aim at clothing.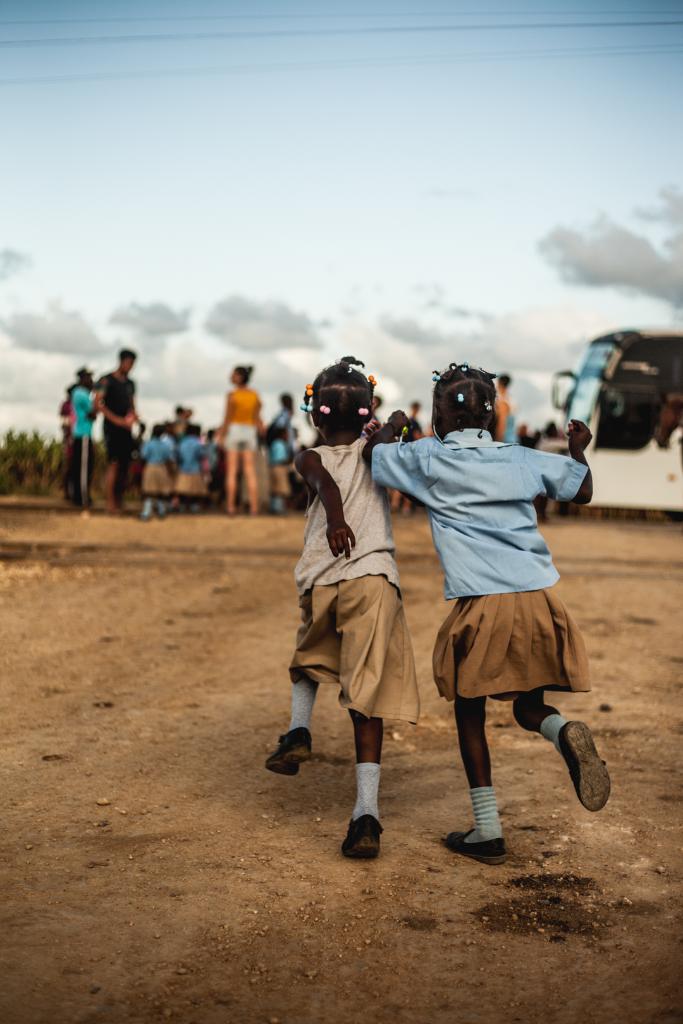
Aimed at x1=140 y1=435 x2=176 y2=497.
